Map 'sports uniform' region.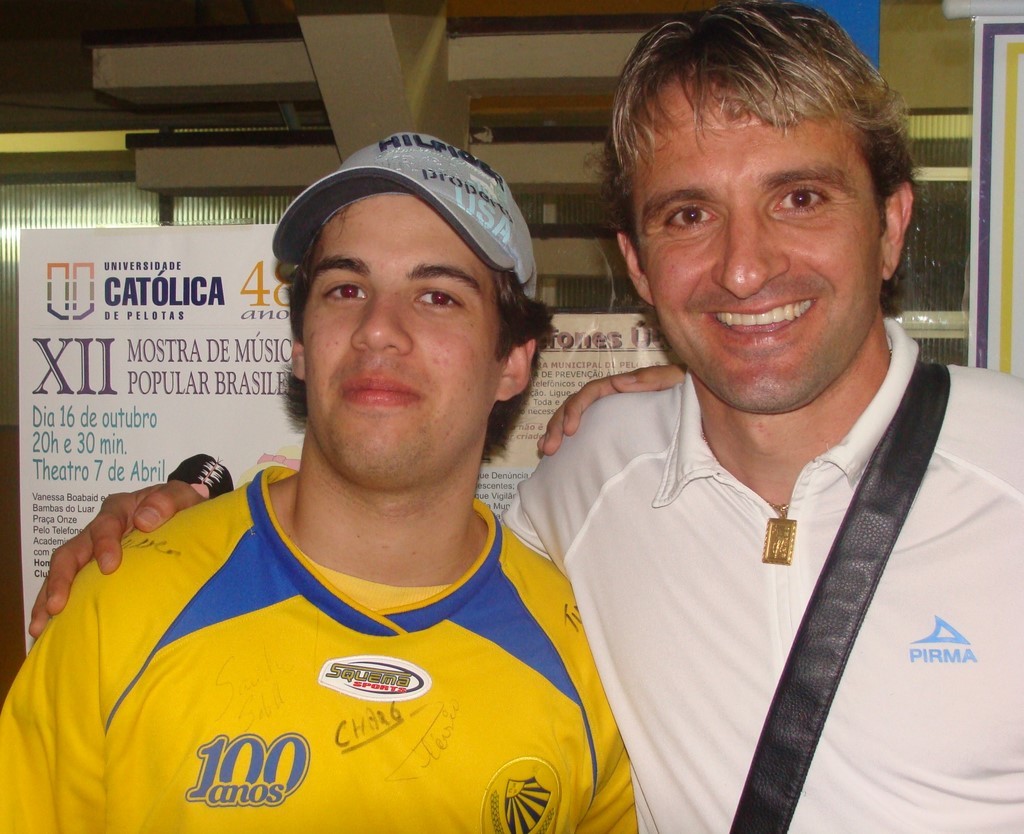
Mapped to bbox(12, 328, 653, 808).
